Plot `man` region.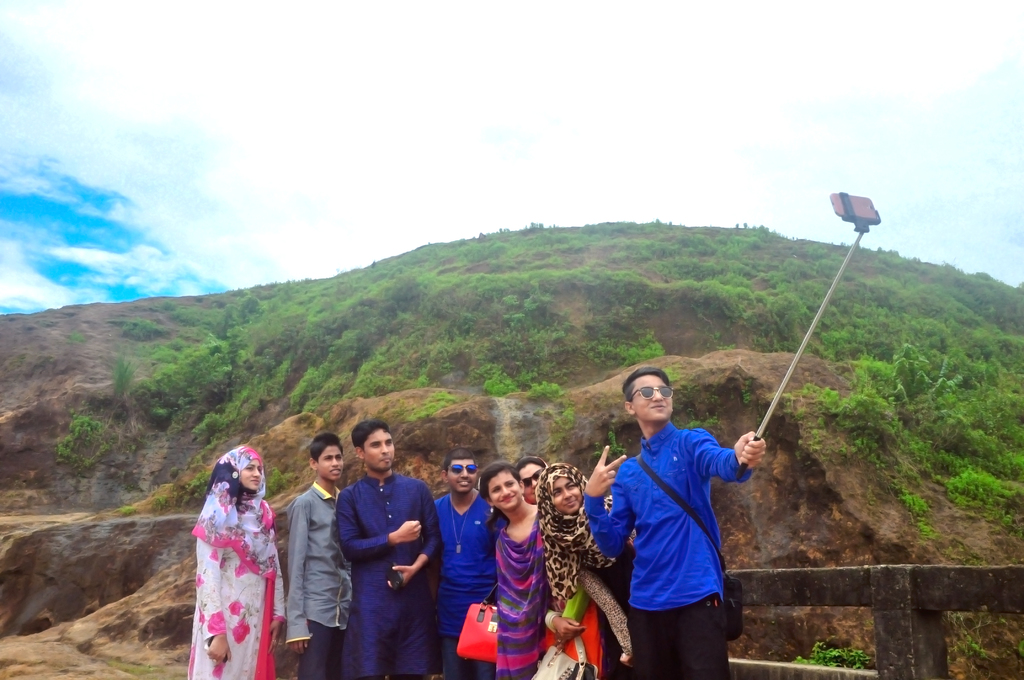
Plotted at <bbox>332, 425, 446, 677</bbox>.
